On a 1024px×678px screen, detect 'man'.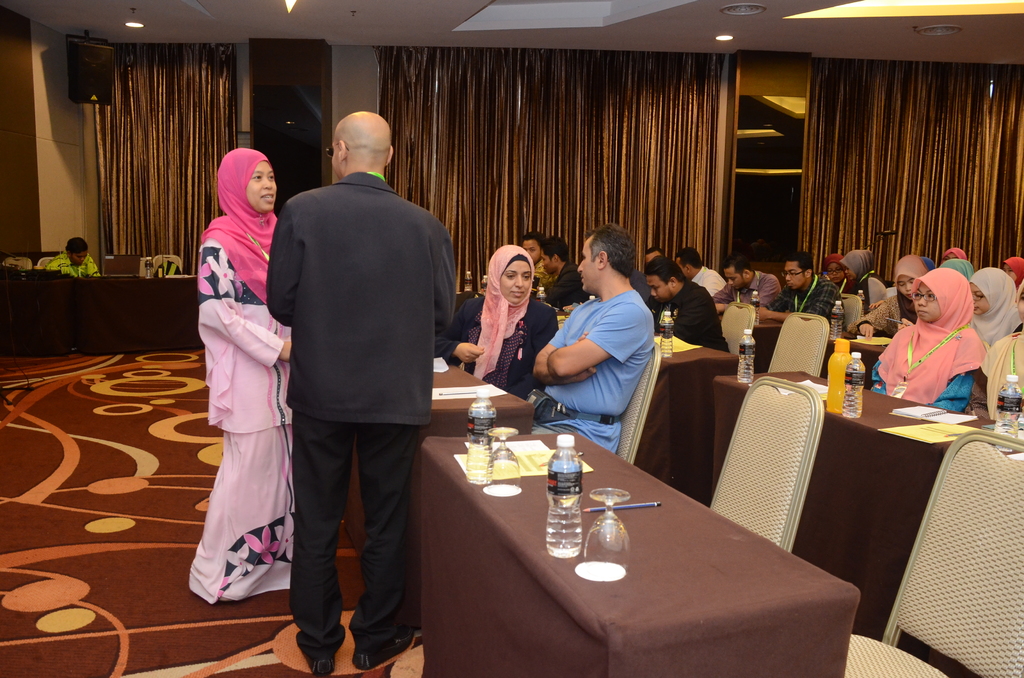
(523, 231, 668, 449).
